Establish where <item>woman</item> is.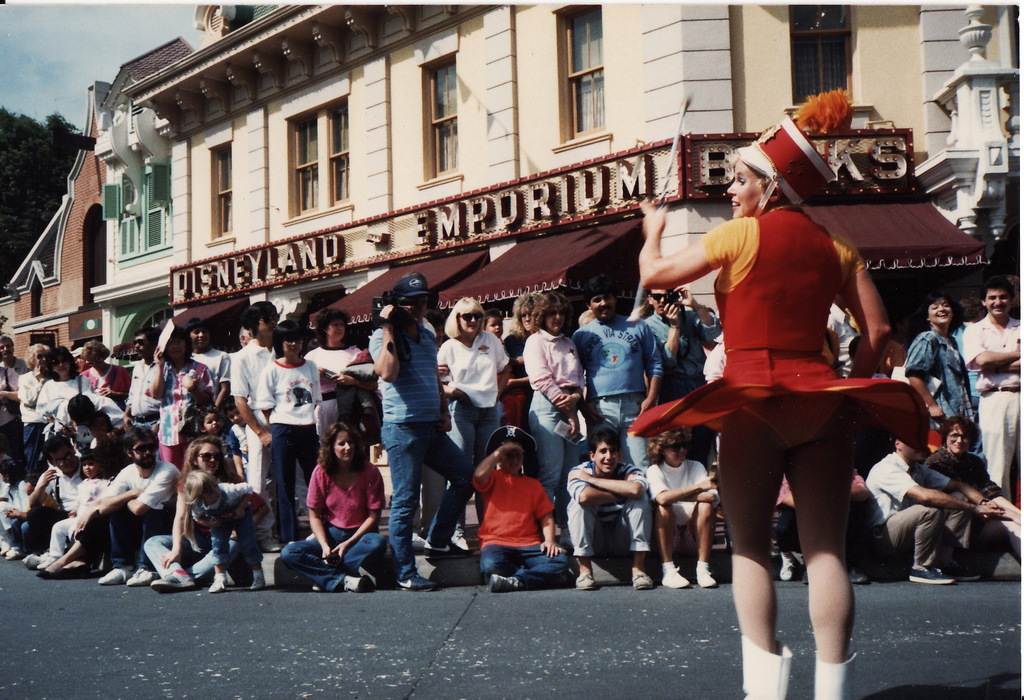
Established at {"x1": 439, "y1": 297, "x2": 510, "y2": 551}.
